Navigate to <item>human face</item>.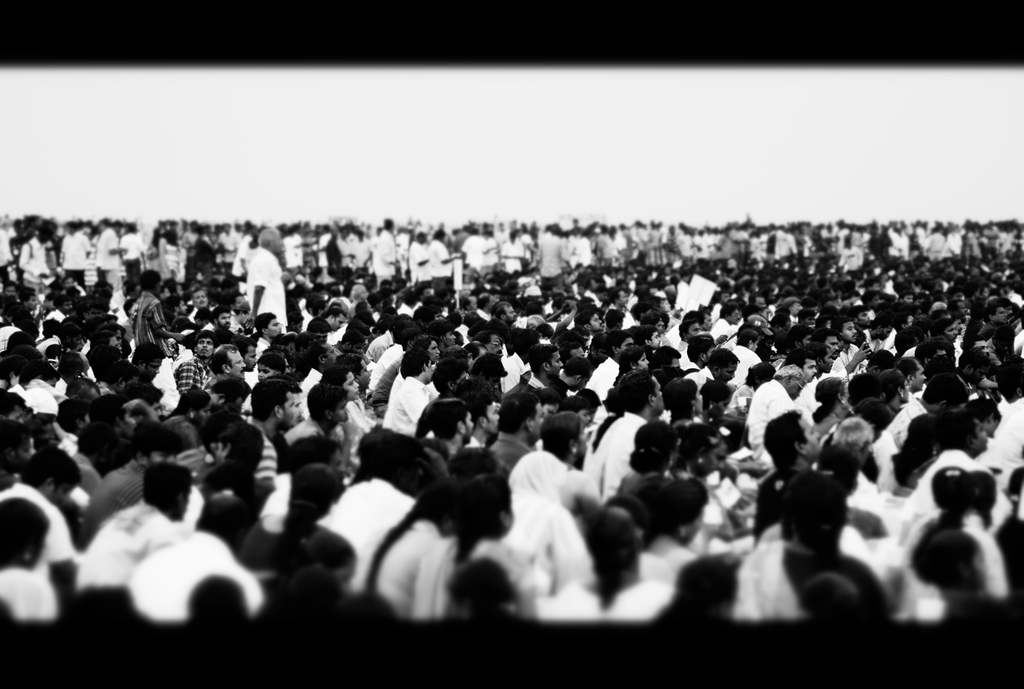
Navigation target: (left=909, top=366, right=926, bottom=390).
